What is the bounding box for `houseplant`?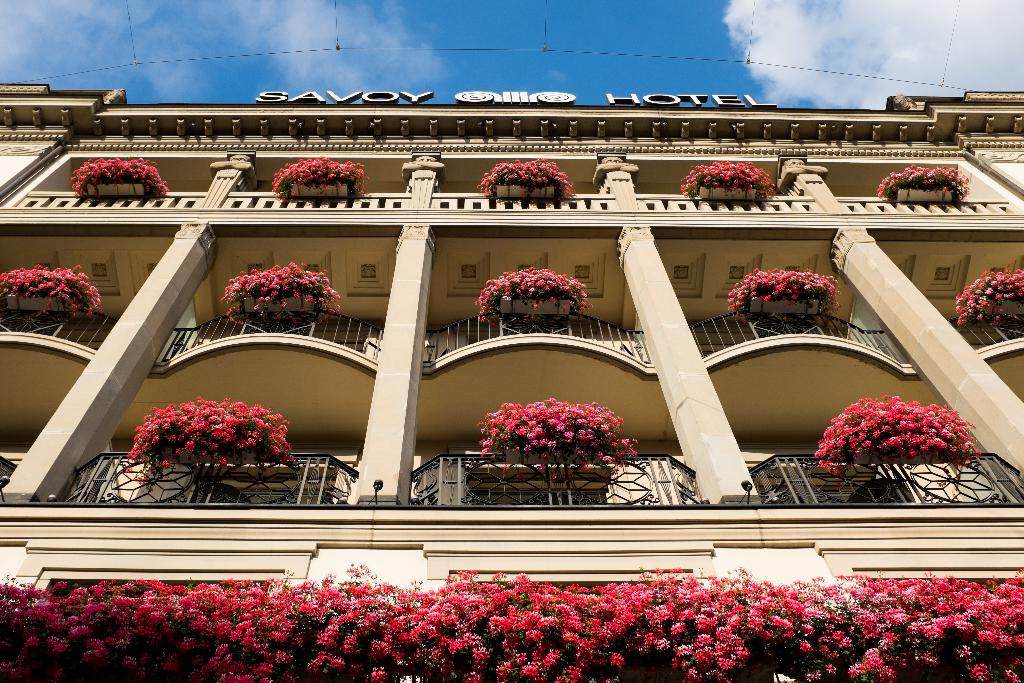
<bbox>68, 153, 169, 204</bbox>.
